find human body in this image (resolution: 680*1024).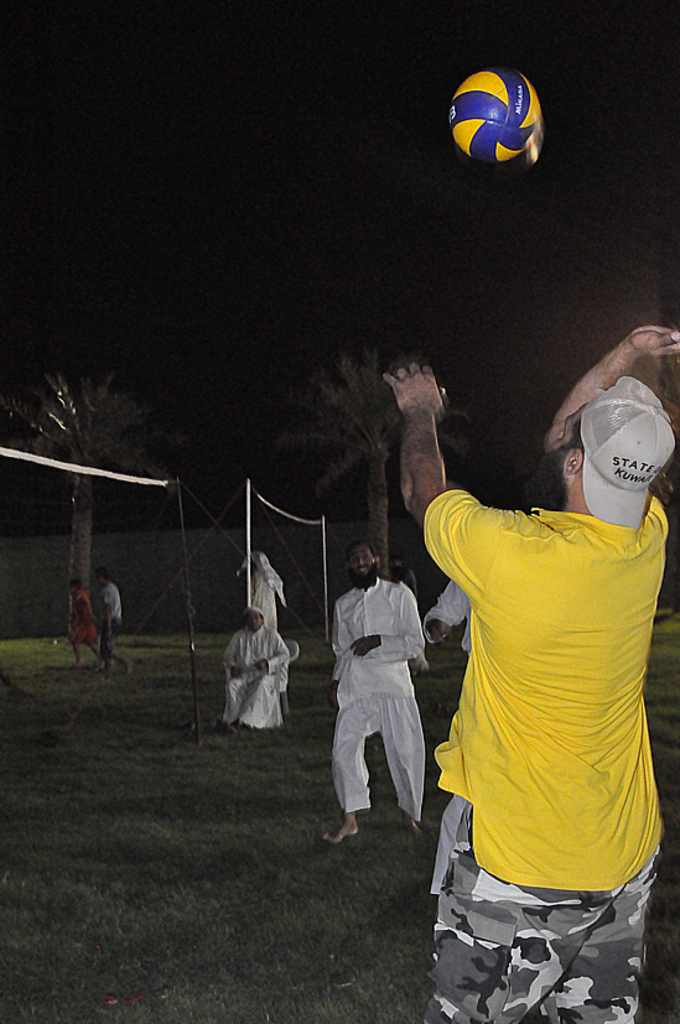
bbox(232, 540, 289, 633).
